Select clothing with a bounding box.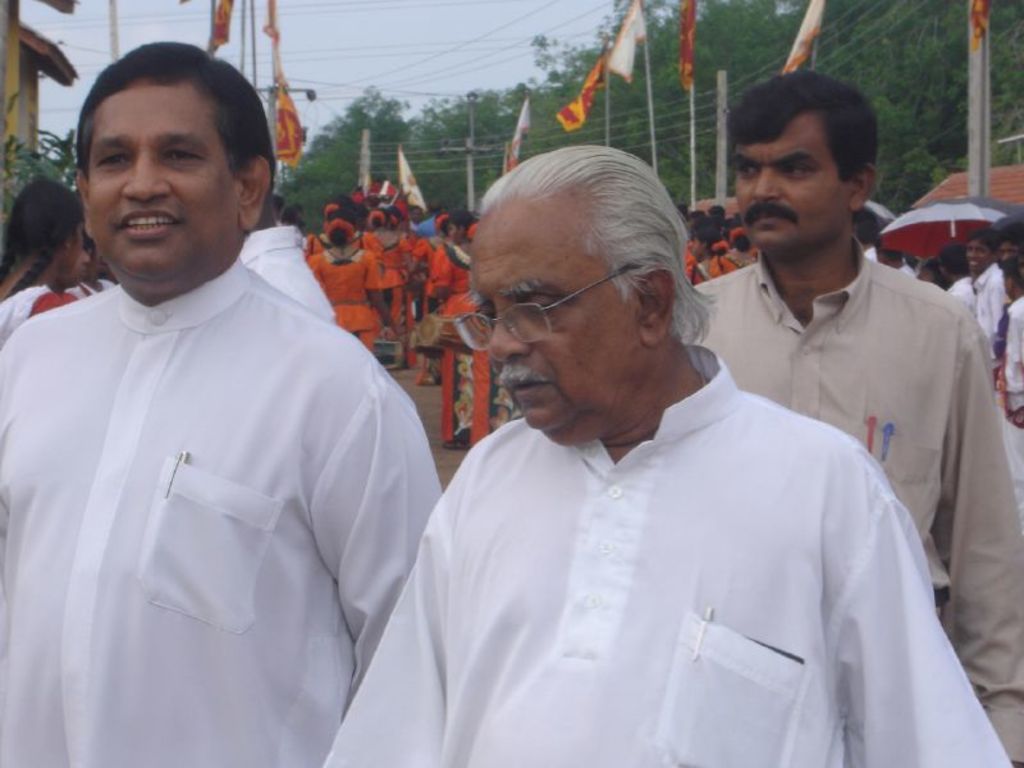
681:234:1023:765.
